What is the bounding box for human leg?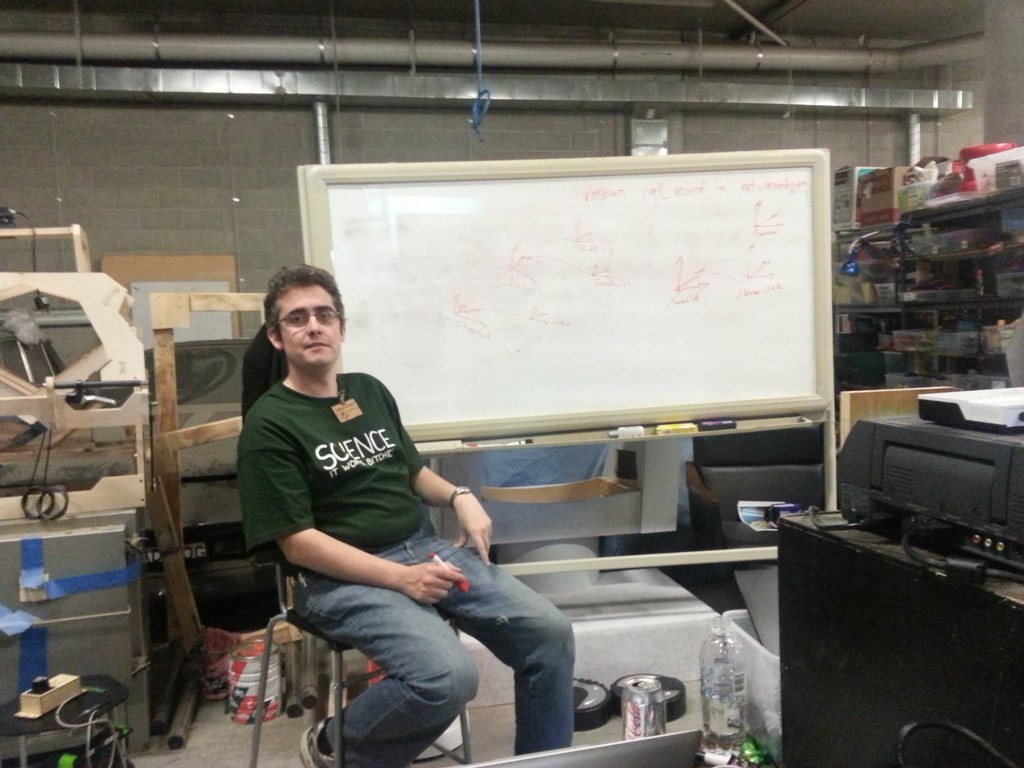
[x1=296, y1=570, x2=479, y2=767].
